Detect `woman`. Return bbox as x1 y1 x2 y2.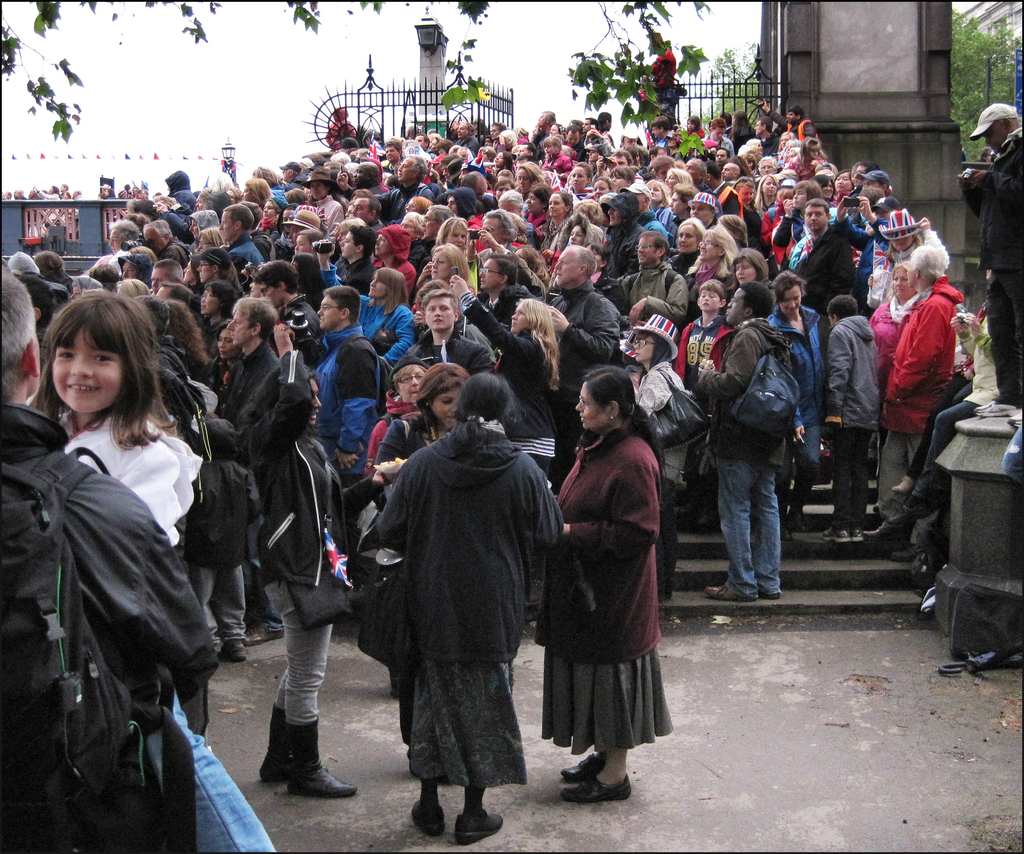
400 192 434 217.
